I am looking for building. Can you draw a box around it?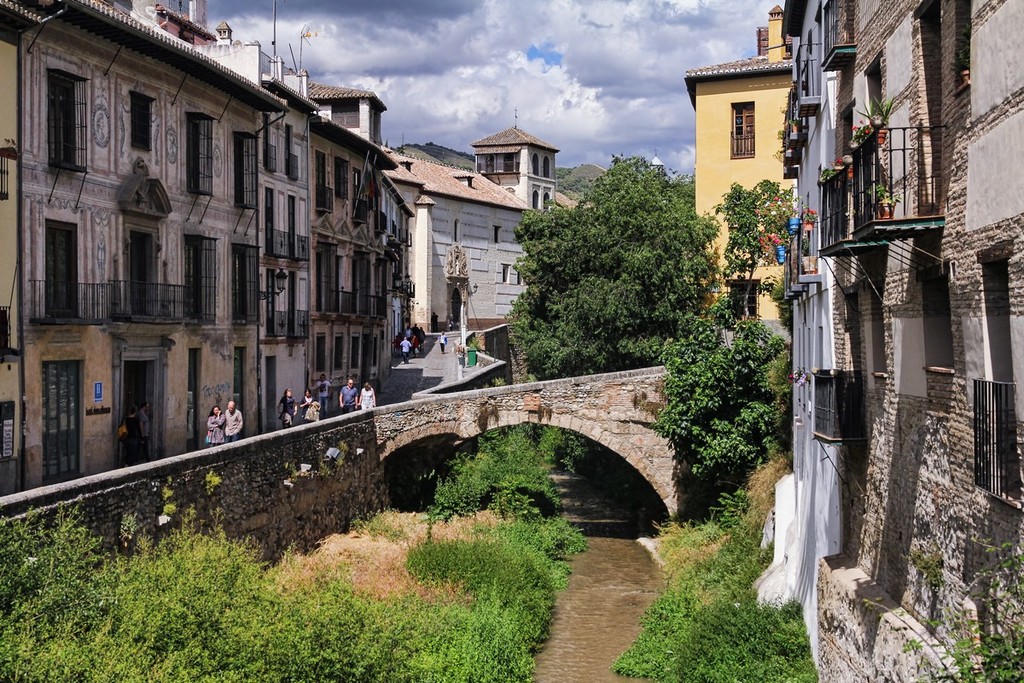
Sure, the bounding box is (x1=819, y1=0, x2=1023, y2=682).
